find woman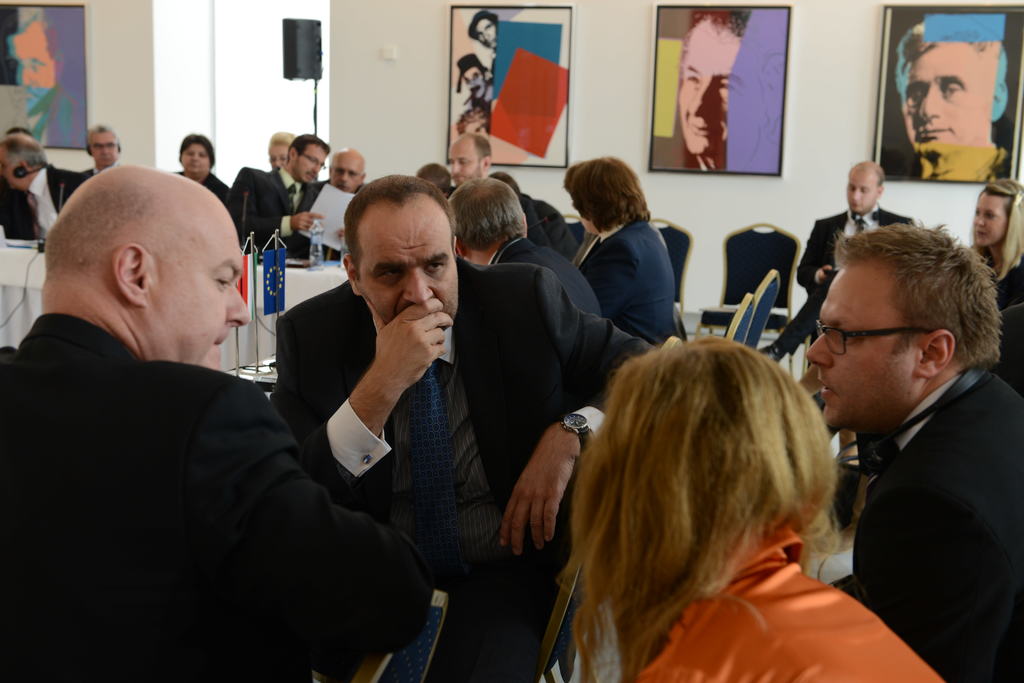
(x1=164, y1=135, x2=233, y2=213)
